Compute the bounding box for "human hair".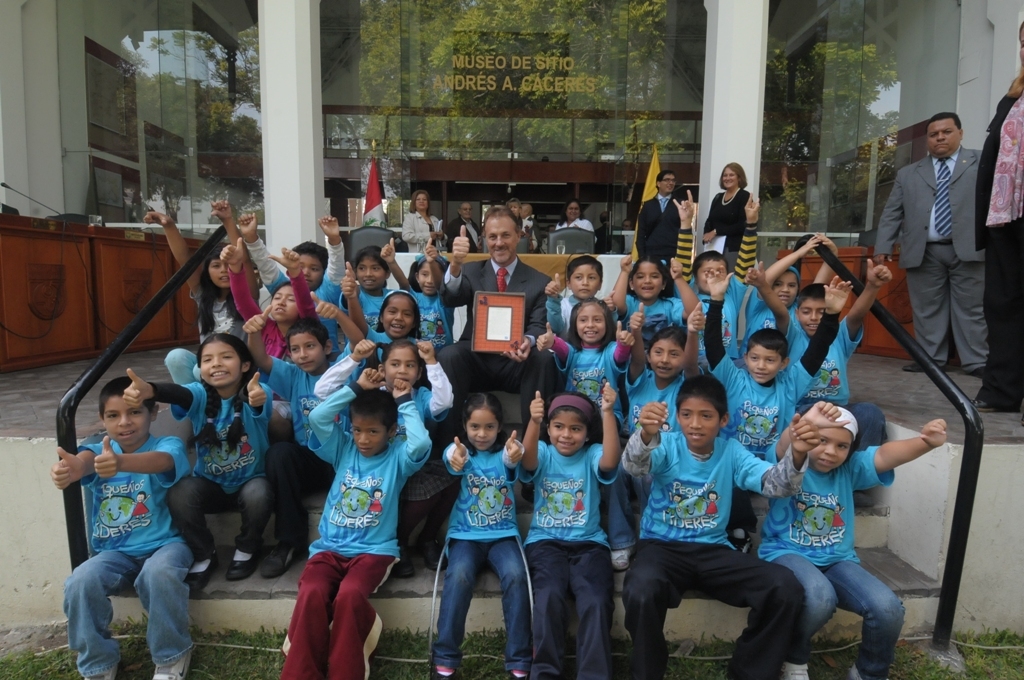
bbox=[98, 375, 158, 418].
